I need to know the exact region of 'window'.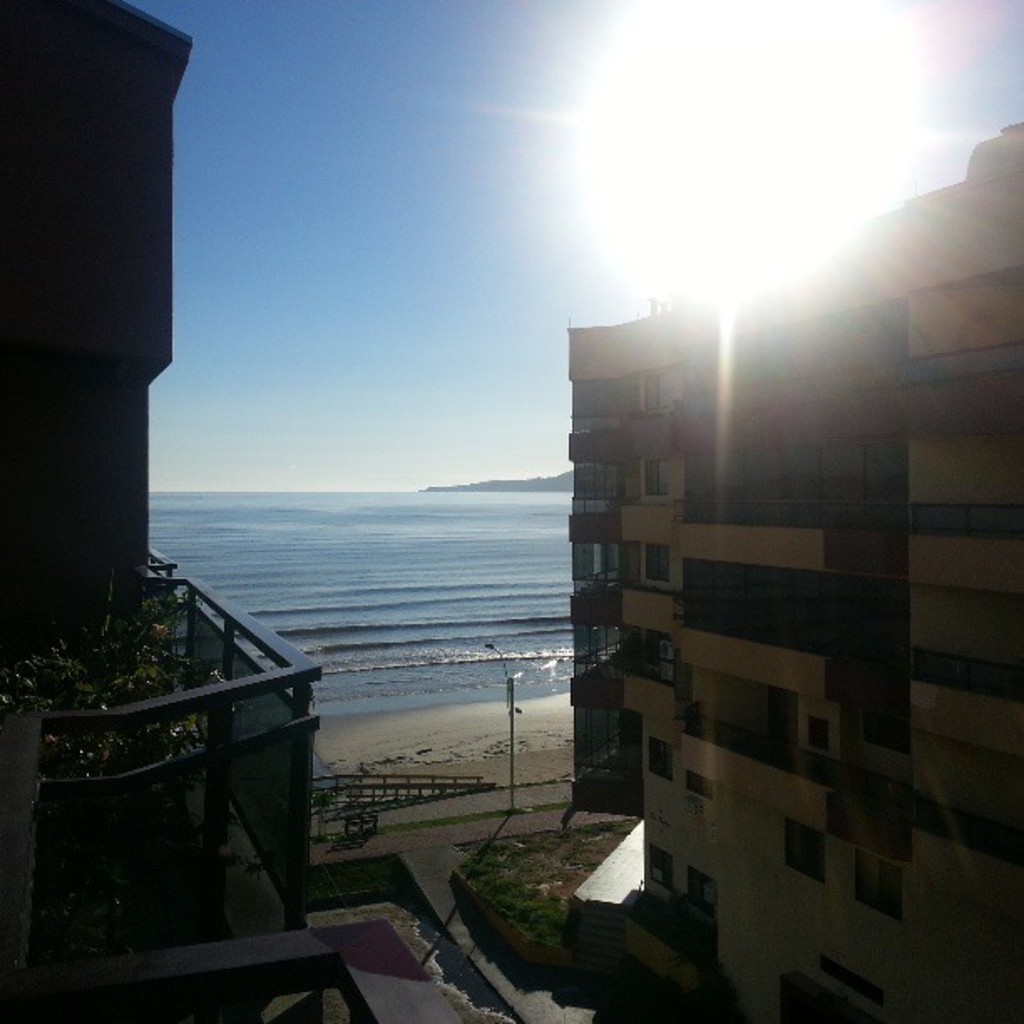
Region: box=[641, 631, 674, 684].
